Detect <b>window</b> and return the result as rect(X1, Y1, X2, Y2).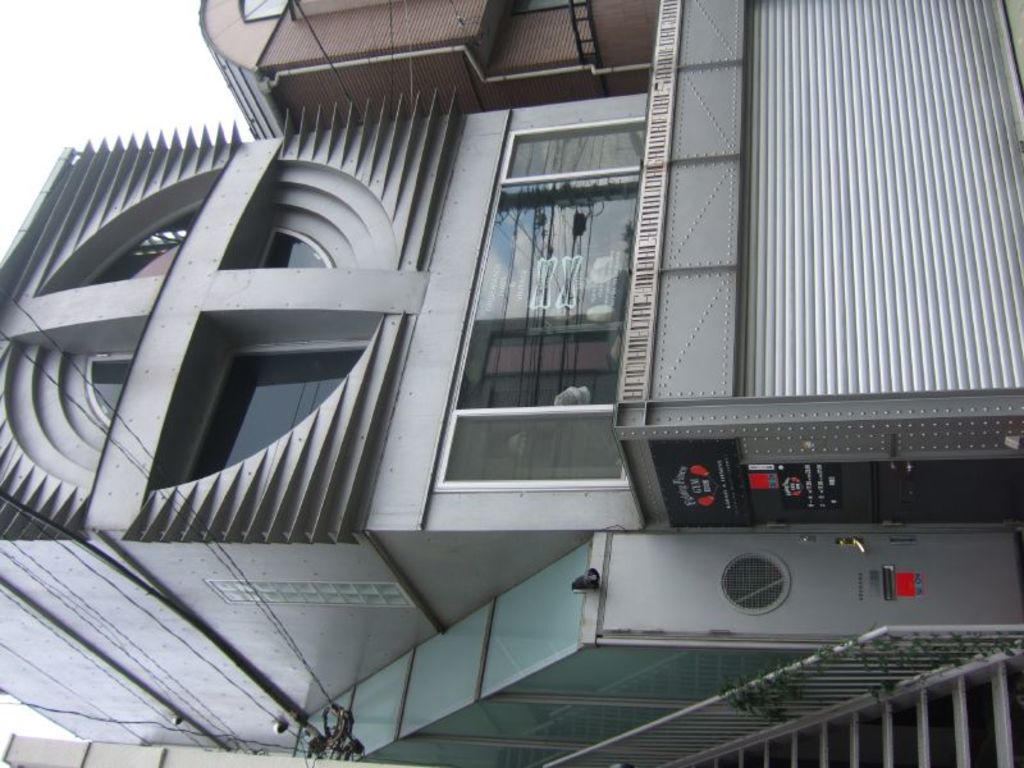
rect(429, 111, 653, 493).
